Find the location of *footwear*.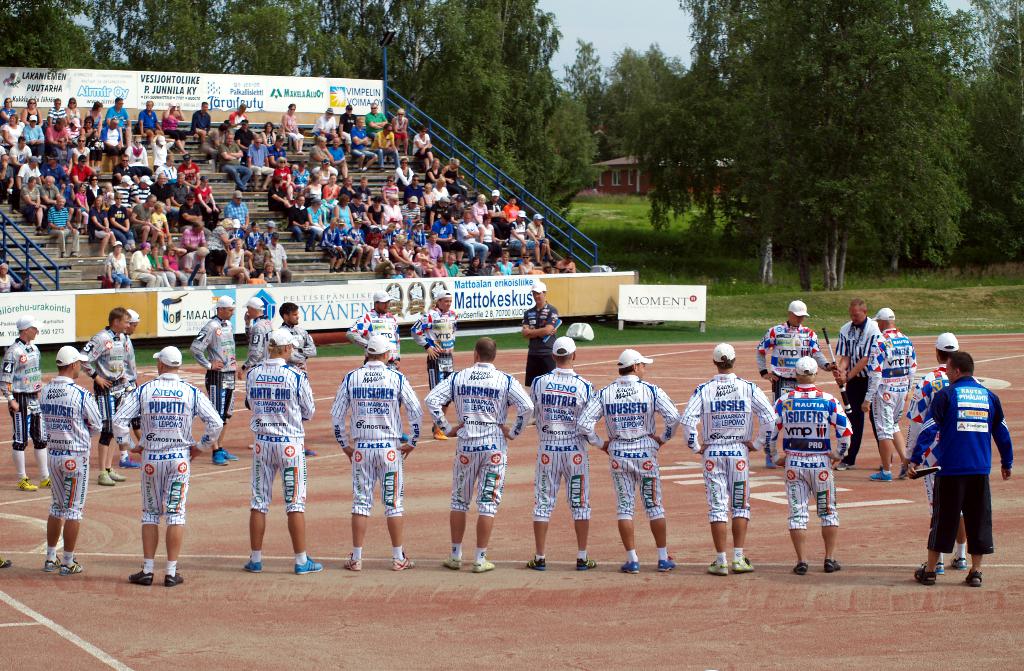
Location: 430 430 448 441.
